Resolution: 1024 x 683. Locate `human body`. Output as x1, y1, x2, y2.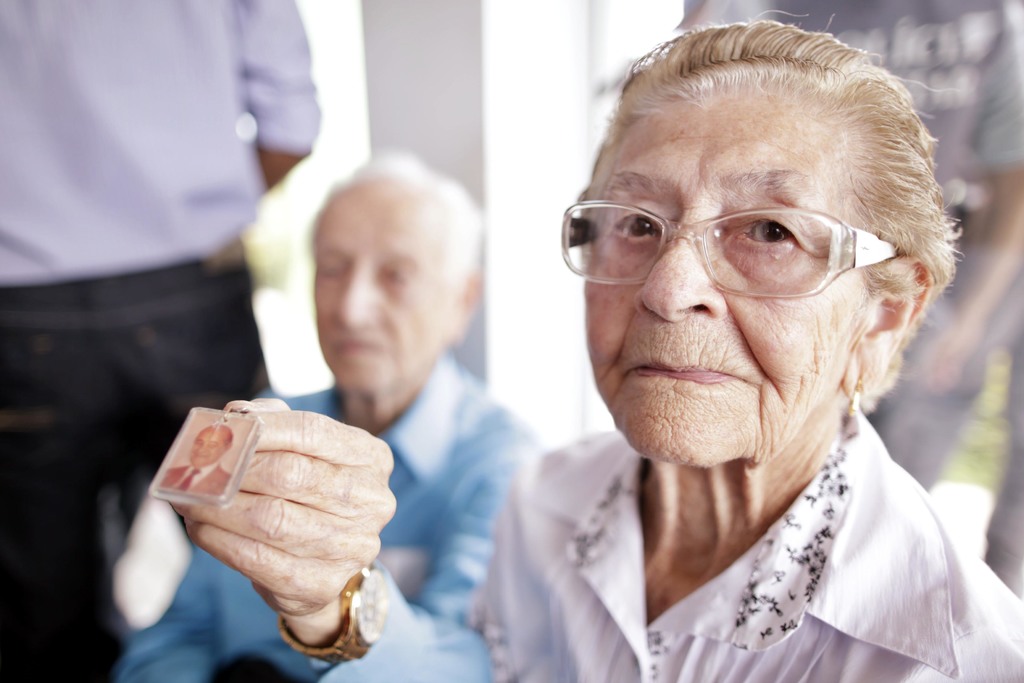
692, 0, 1023, 508.
